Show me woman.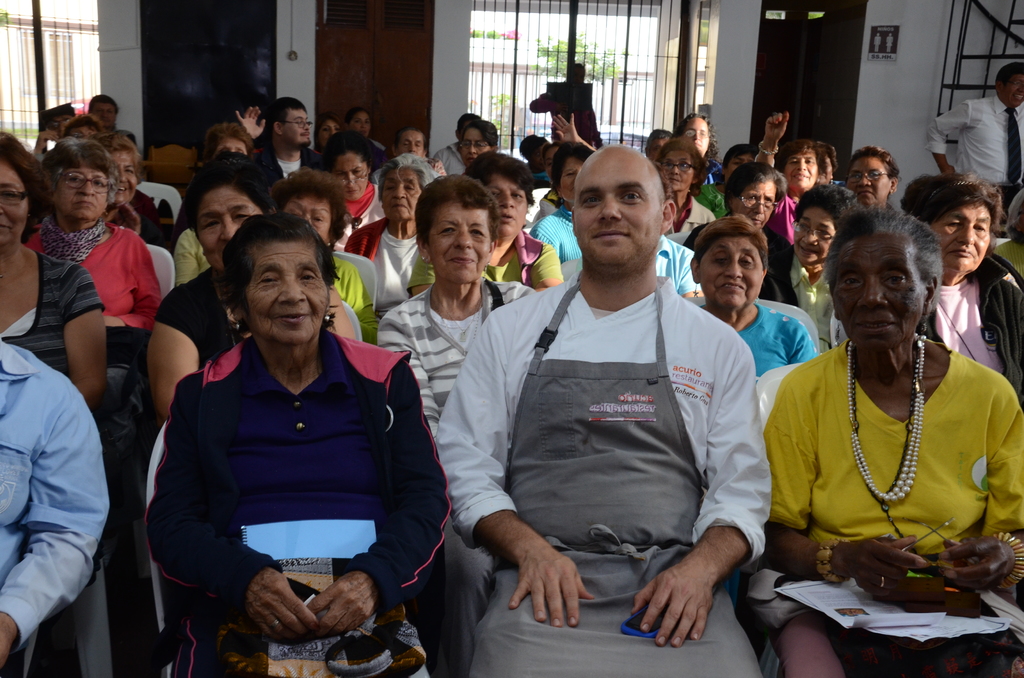
woman is here: select_region(658, 140, 707, 243).
